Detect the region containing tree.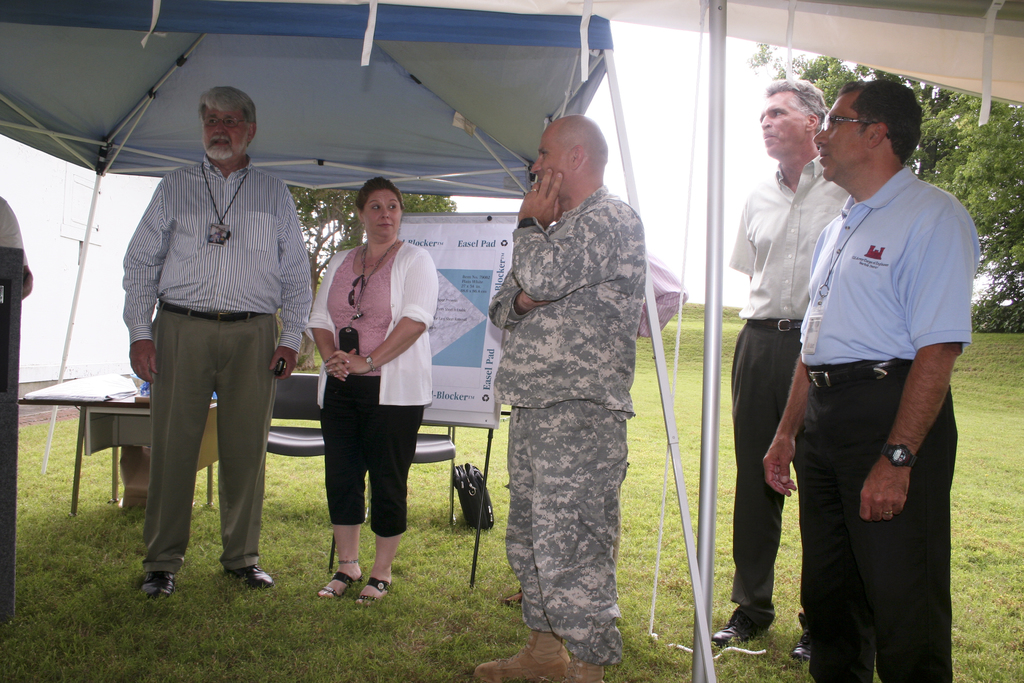
bbox=[744, 52, 1023, 334].
